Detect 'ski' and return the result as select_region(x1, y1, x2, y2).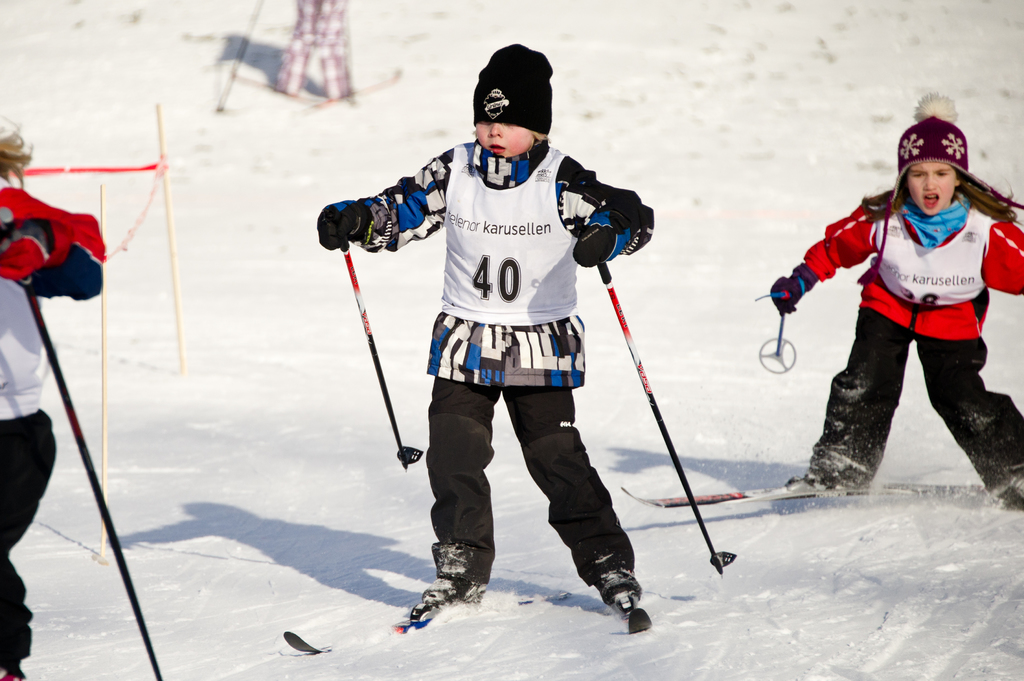
select_region(222, 61, 289, 114).
